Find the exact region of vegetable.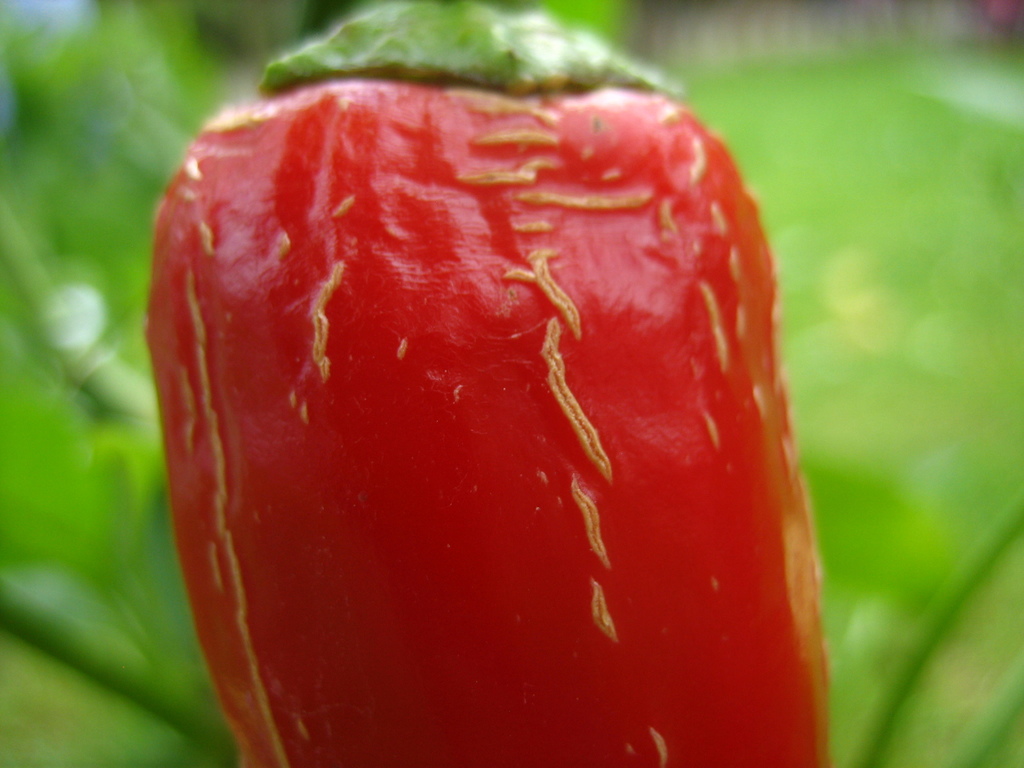
Exact region: [146, 3, 787, 760].
